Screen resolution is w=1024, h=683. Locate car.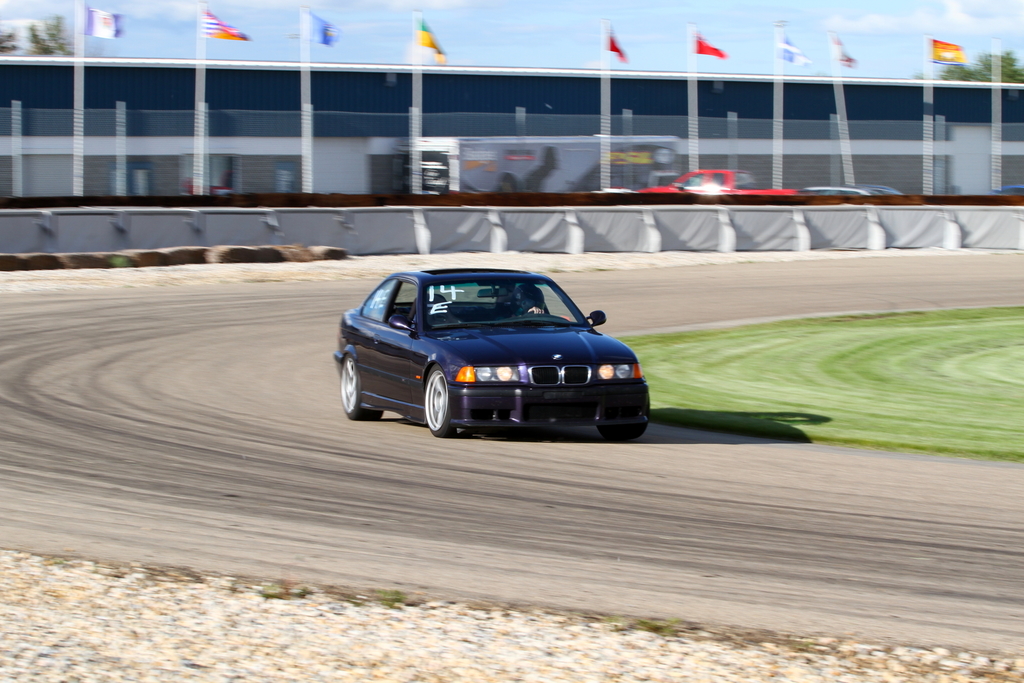
[left=607, top=144, right=676, bottom=168].
